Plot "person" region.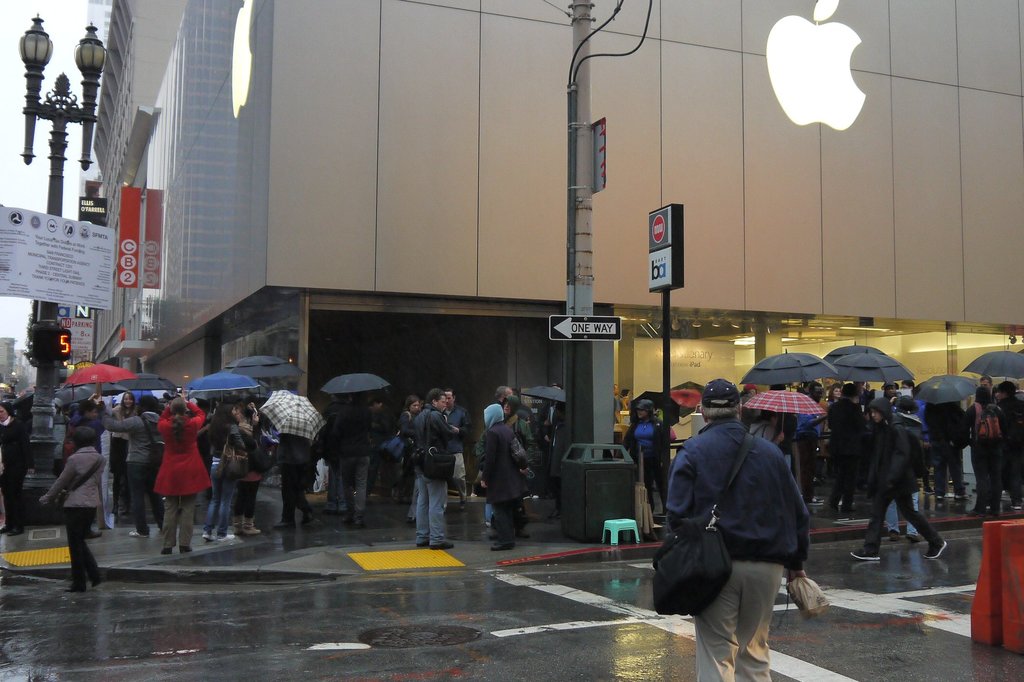
Plotted at (417,386,461,545).
